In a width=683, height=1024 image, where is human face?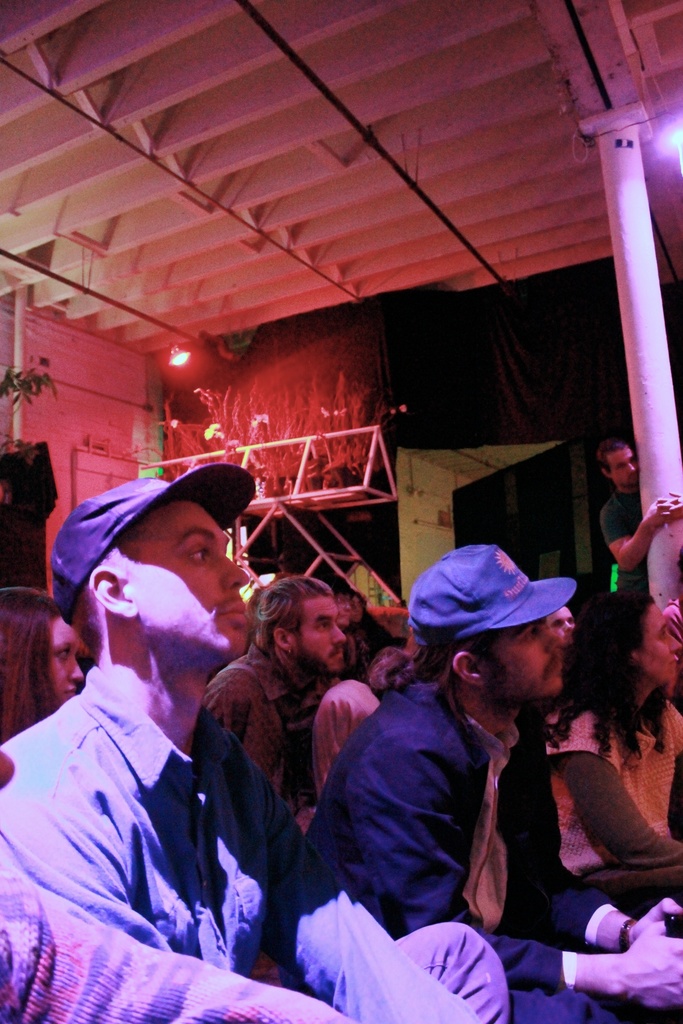
BBox(482, 607, 557, 710).
